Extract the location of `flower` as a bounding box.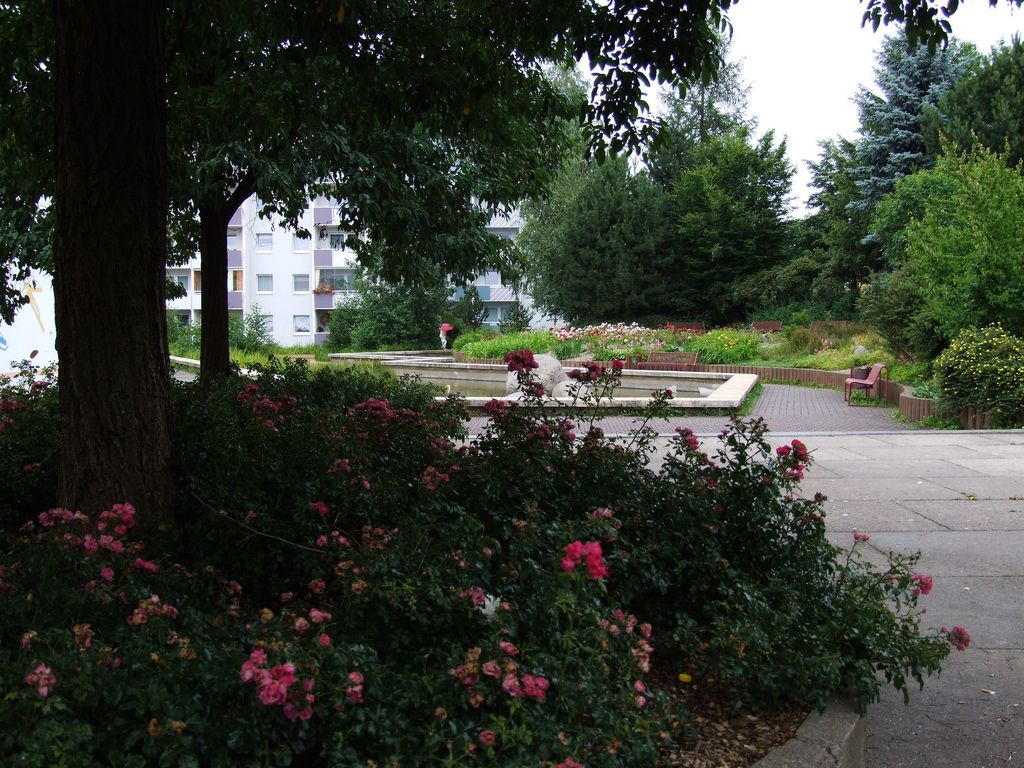
box=[685, 437, 695, 451].
